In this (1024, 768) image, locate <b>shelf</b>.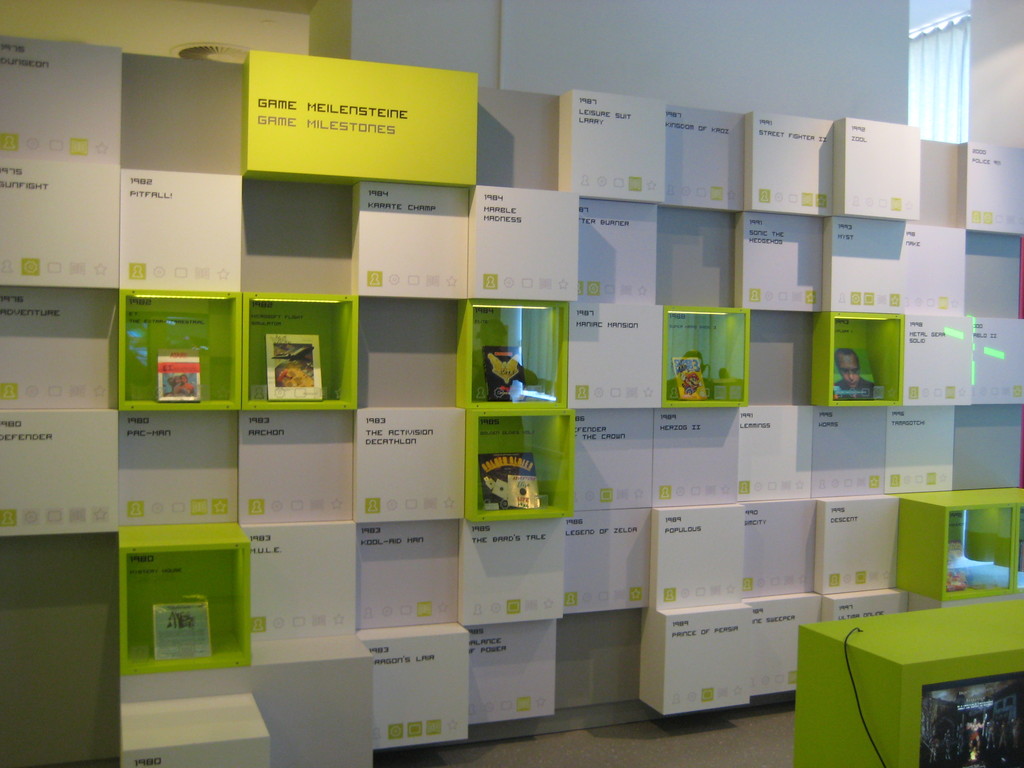
Bounding box: Rect(966, 315, 1023, 408).
